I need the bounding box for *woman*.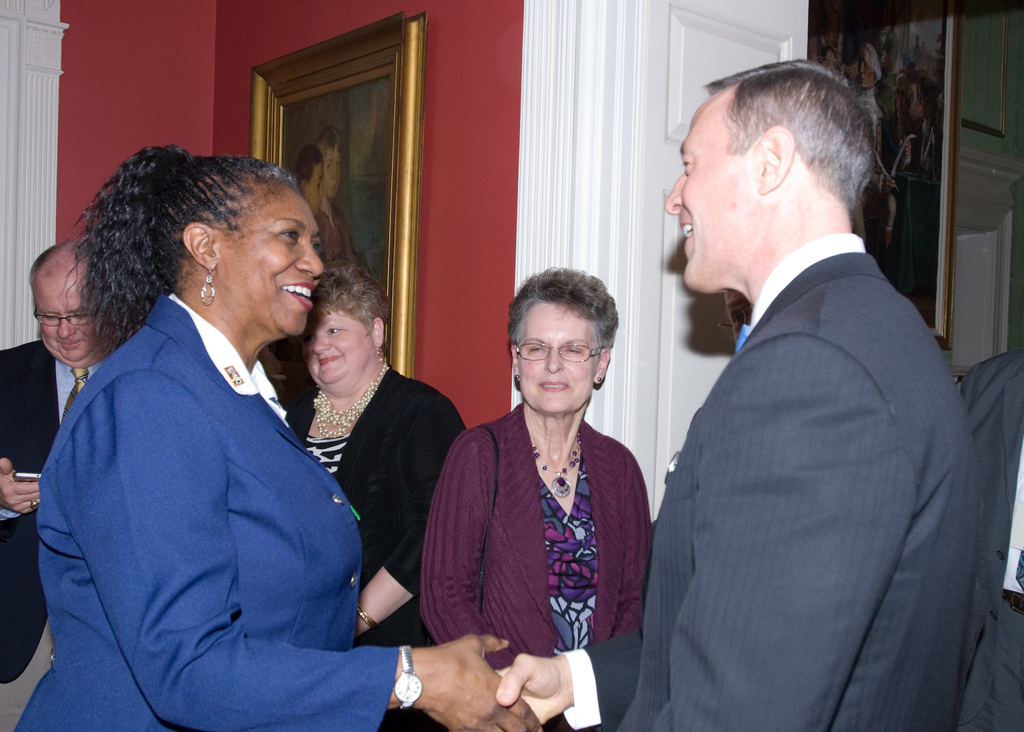
Here it is: (left=424, top=271, right=664, bottom=711).
